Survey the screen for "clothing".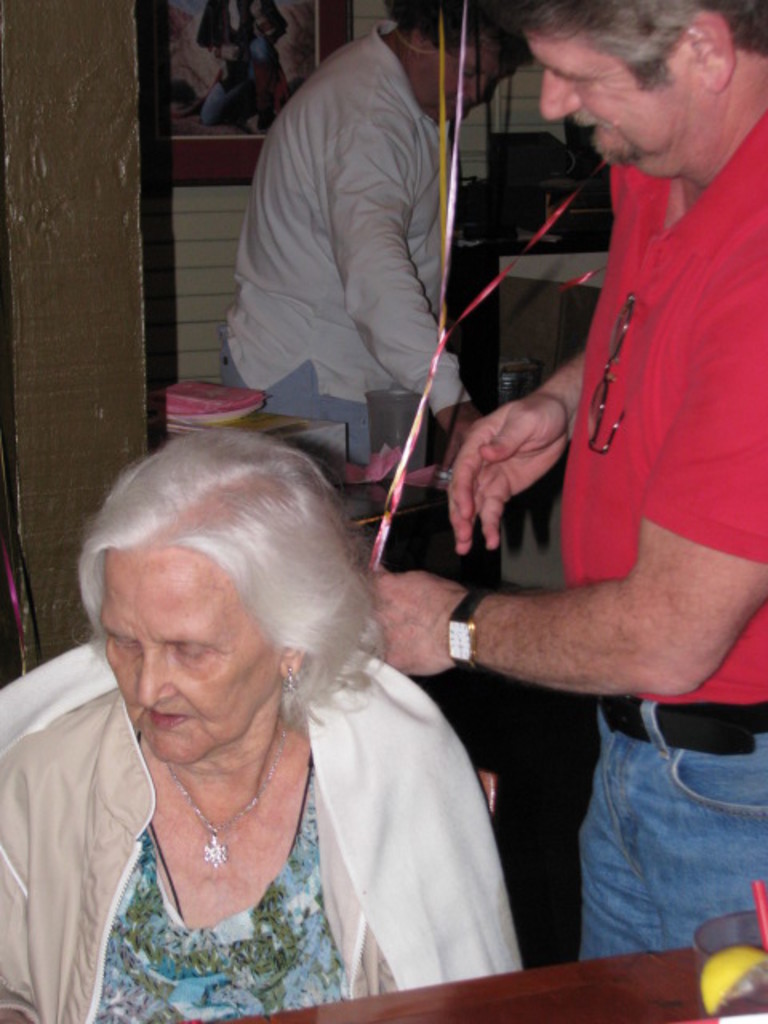
Survey found: {"x1": 0, "y1": 690, "x2": 523, "y2": 1022}.
